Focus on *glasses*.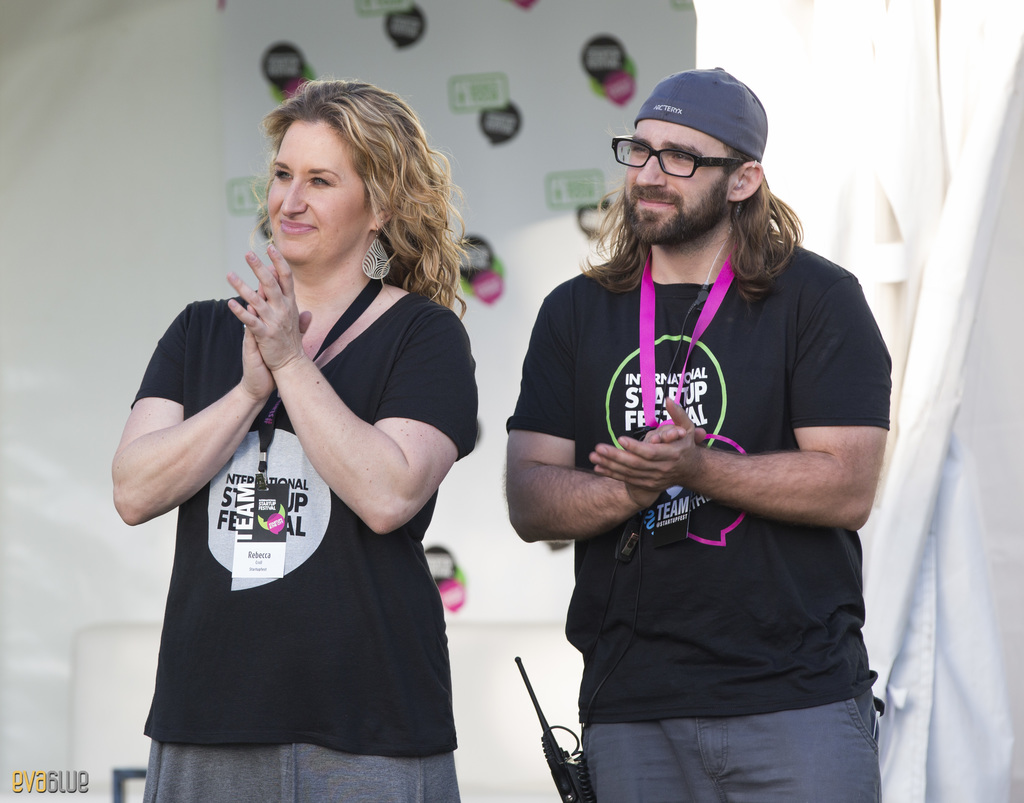
Focused at <region>600, 130, 739, 175</region>.
